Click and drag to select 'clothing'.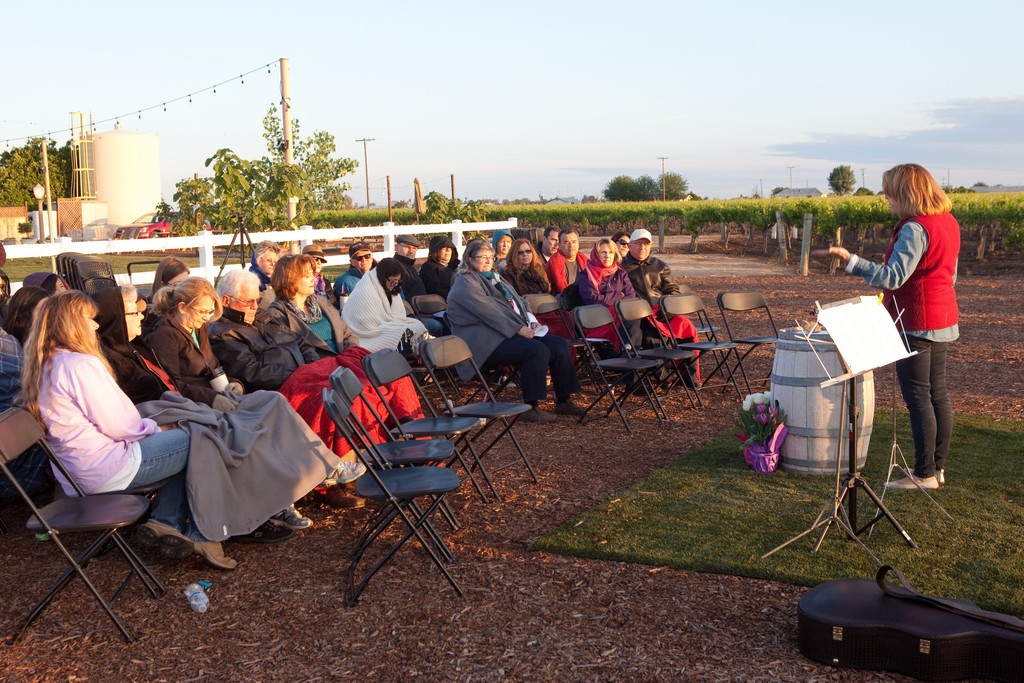
Selection: [215, 304, 320, 387].
